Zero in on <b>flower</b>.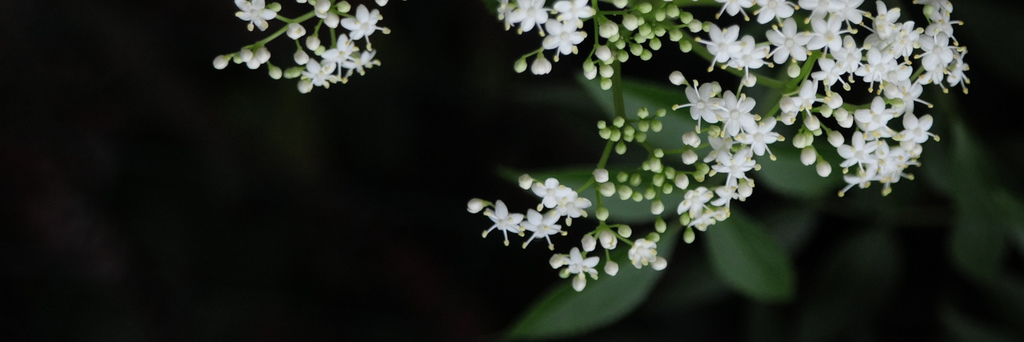
Zeroed in: bbox(234, 0, 273, 35).
